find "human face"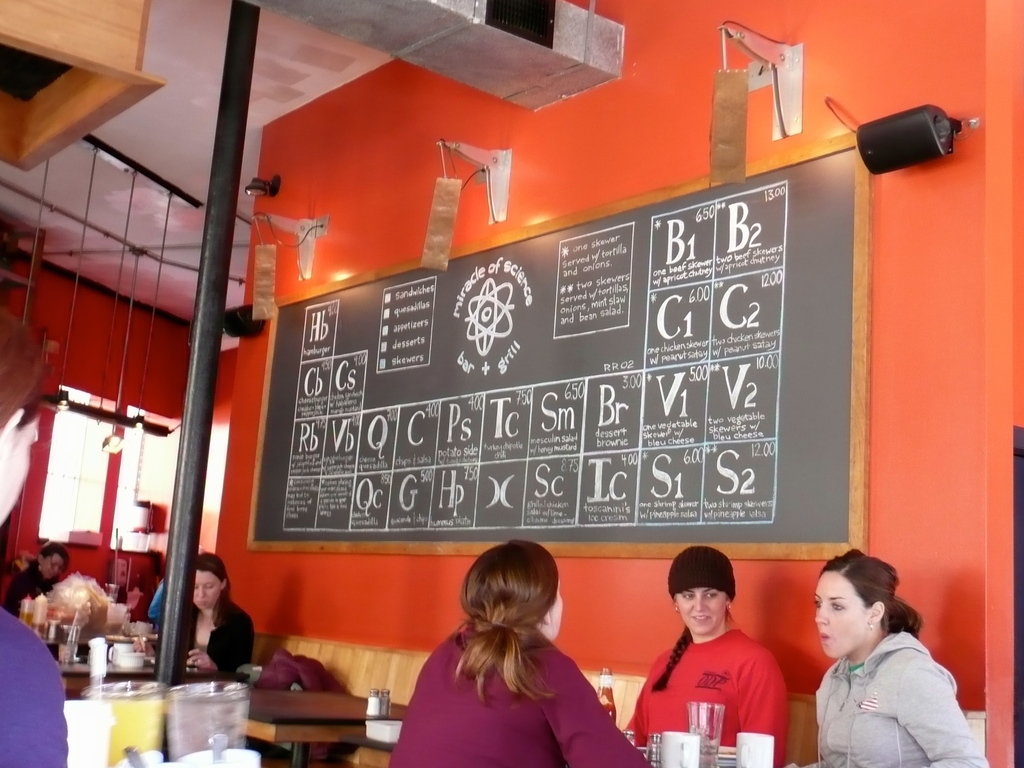
Rect(0, 416, 44, 531)
